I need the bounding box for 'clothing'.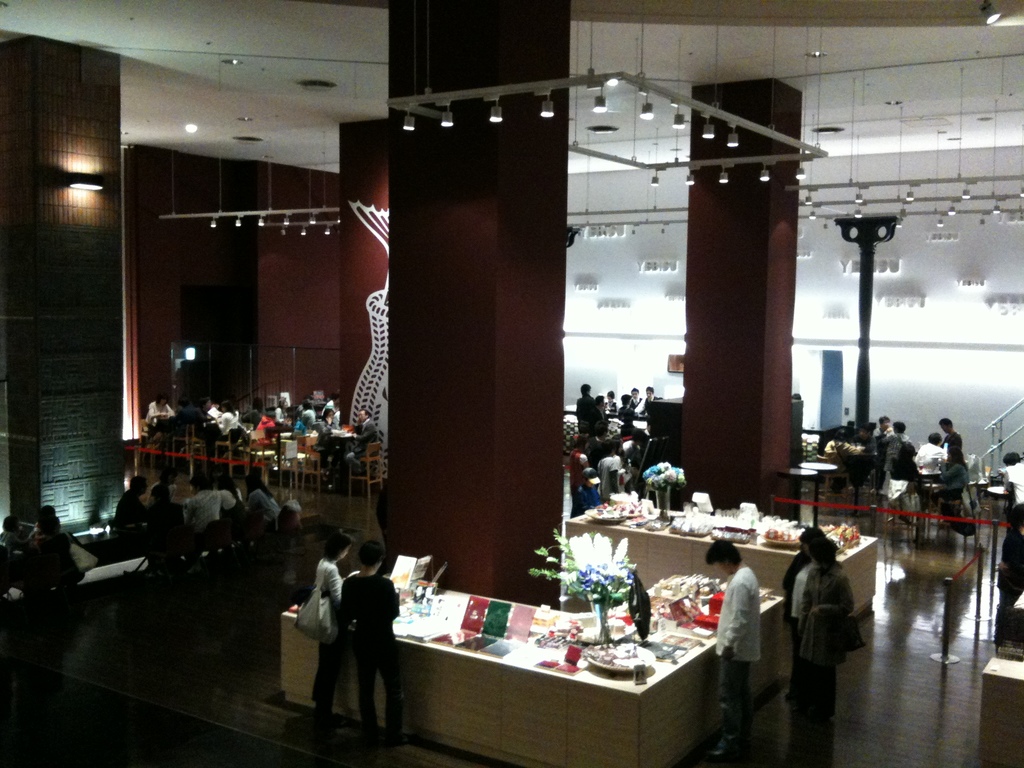
Here it is: region(257, 491, 286, 516).
